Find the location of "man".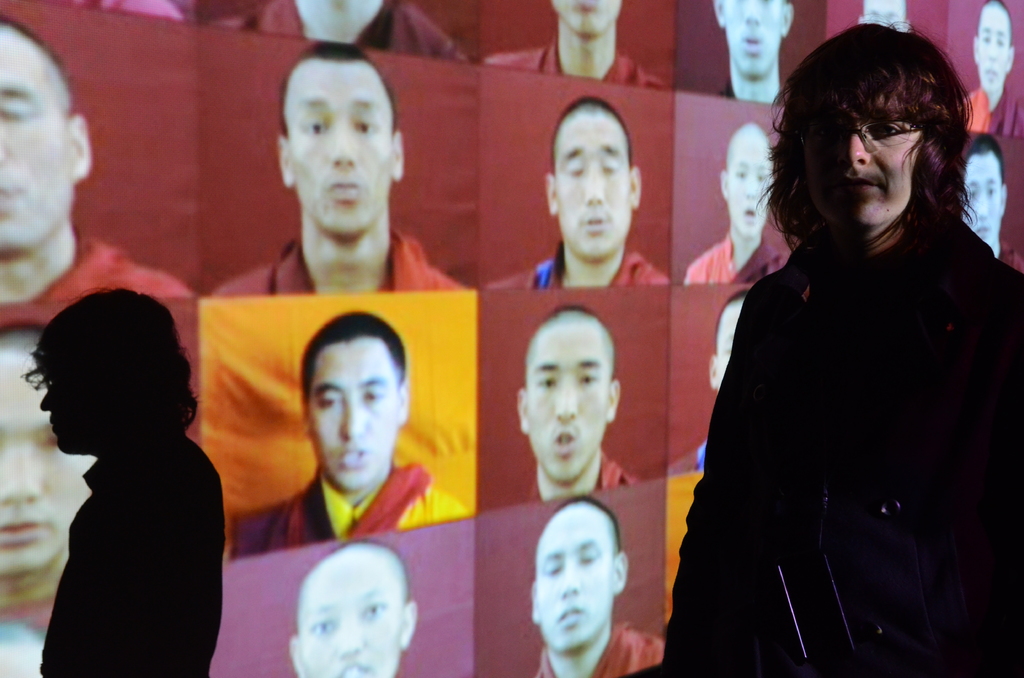
Location: detection(698, 0, 812, 104).
